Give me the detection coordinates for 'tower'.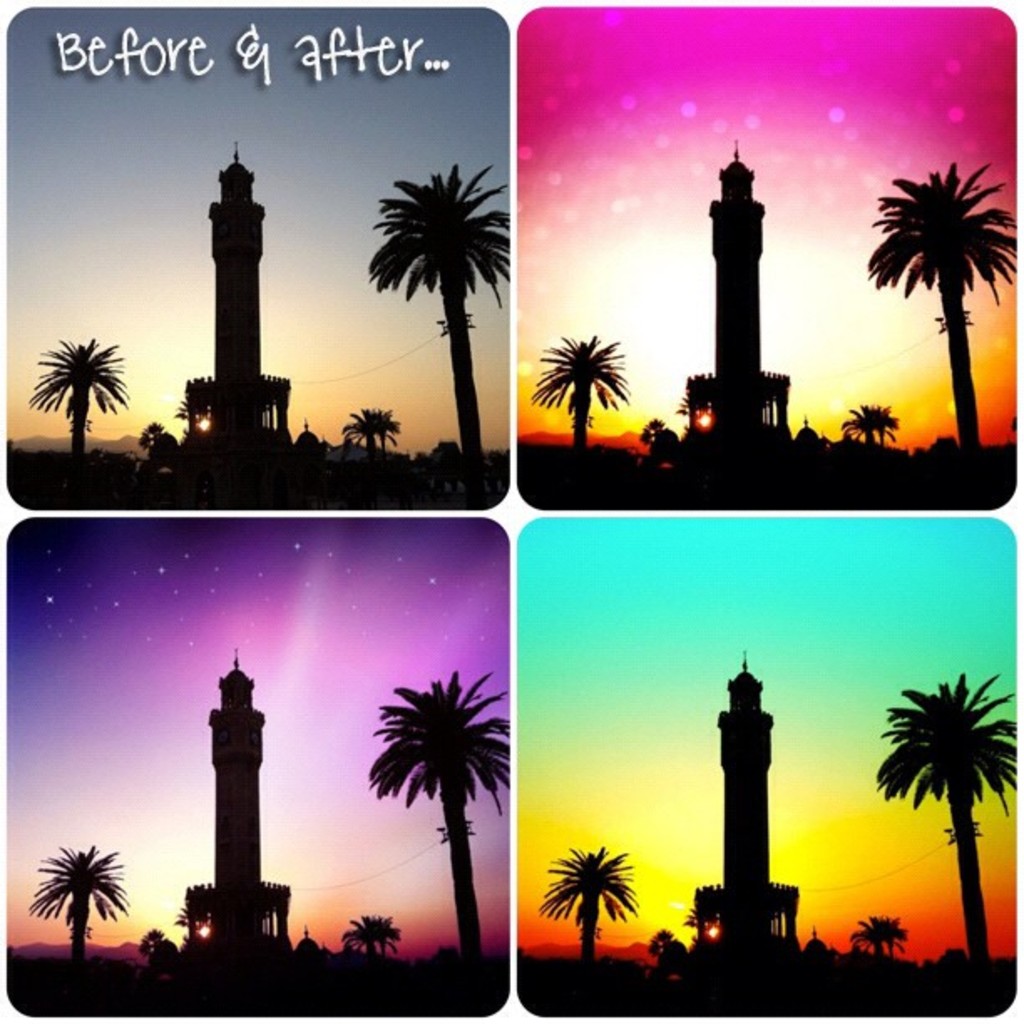
{"x1": 154, "y1": 129, "x2": 301, "y2": 447}.
